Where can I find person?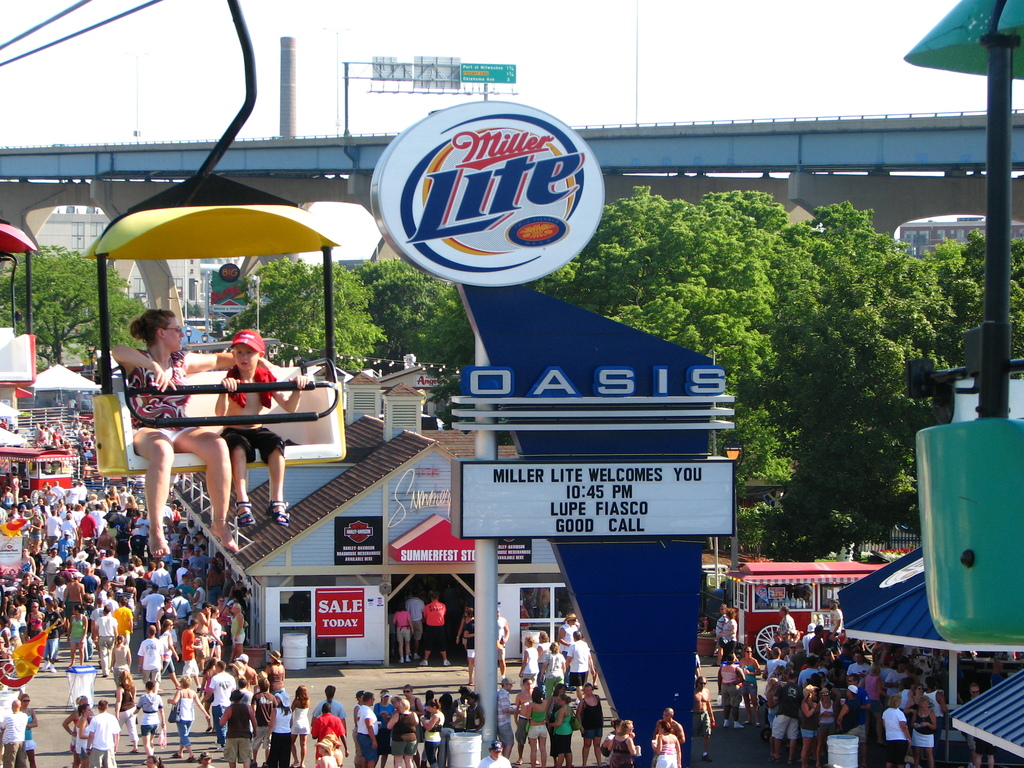
You can find it at <box>242,660,270,753</box>.
